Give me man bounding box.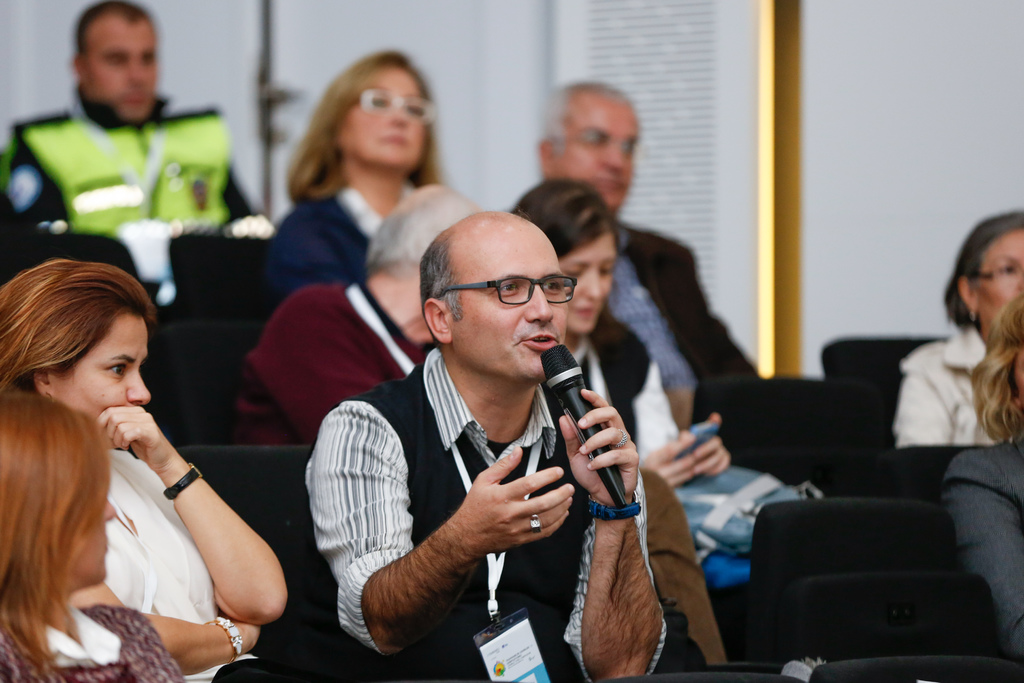
530,78,761,420.
